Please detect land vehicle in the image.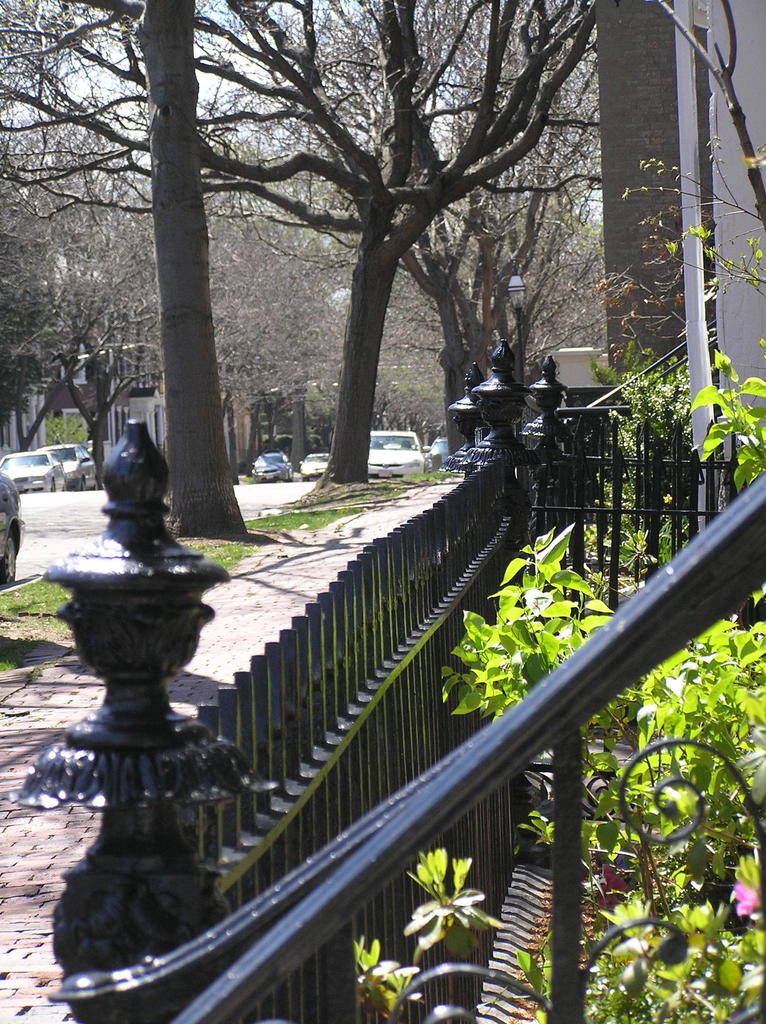
[left=421, top=435, right=451, bottom=457].
